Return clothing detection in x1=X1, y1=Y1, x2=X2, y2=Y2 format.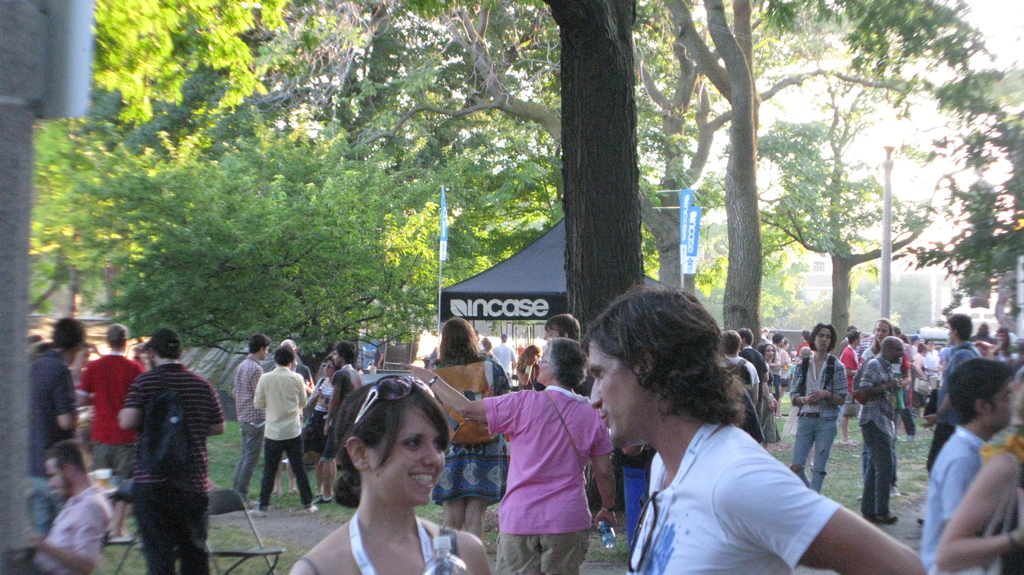
x1=634, y1=420, x2=836, y2=574.
